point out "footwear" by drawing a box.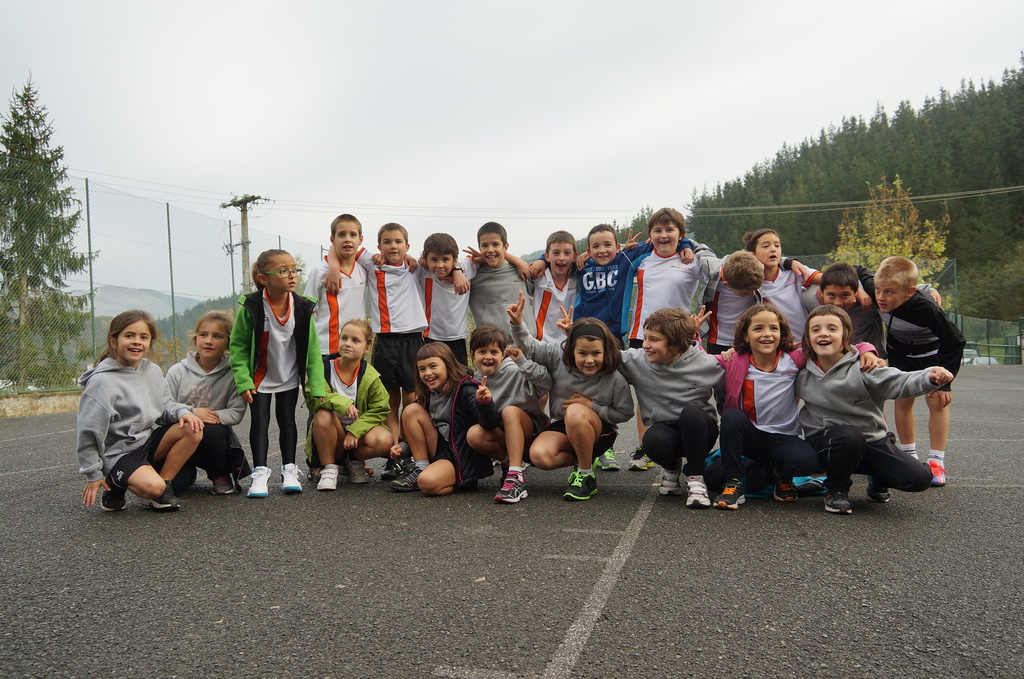
(772, 477, 799, 504).
